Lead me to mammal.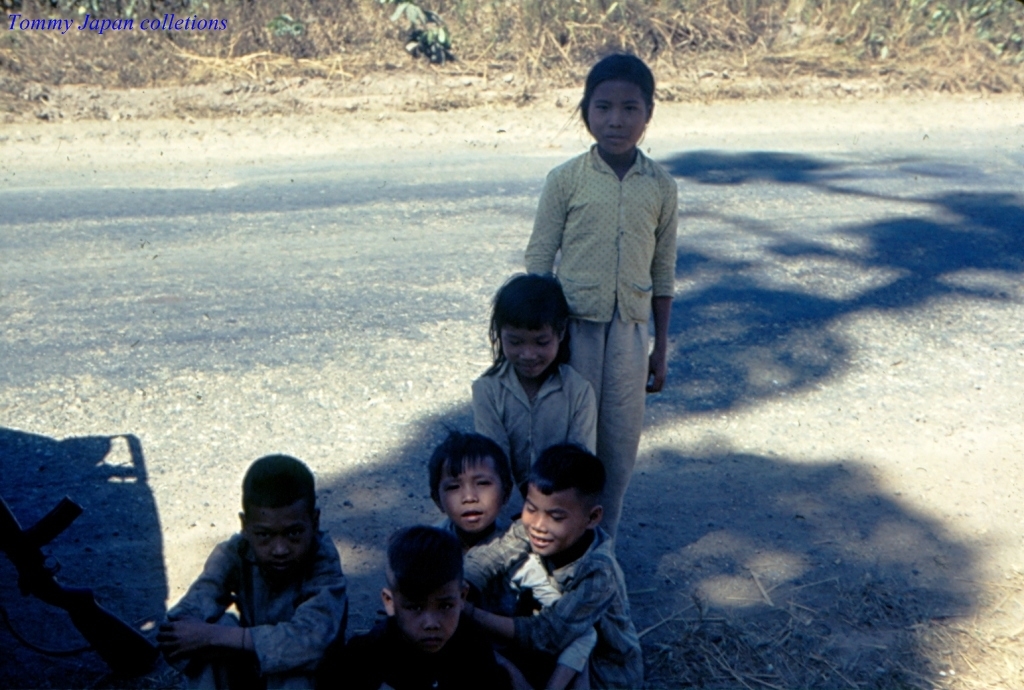
Lead to x1=469 y1=265 x2=600 y2=529.
